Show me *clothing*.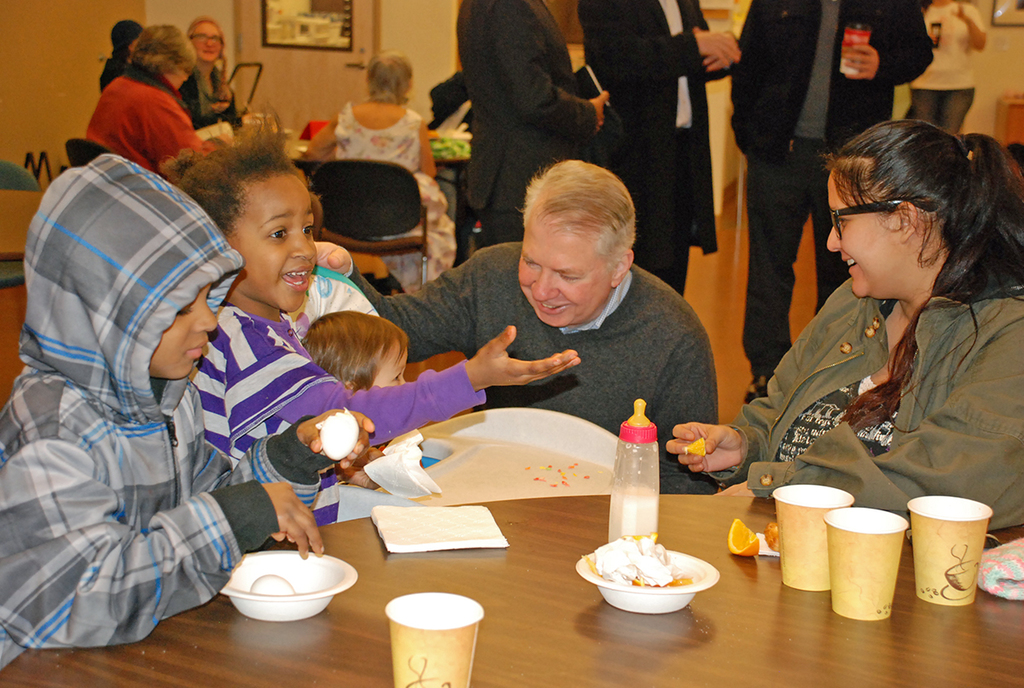
*clothing* is here: l=294, t=105, r=461, b=288.
